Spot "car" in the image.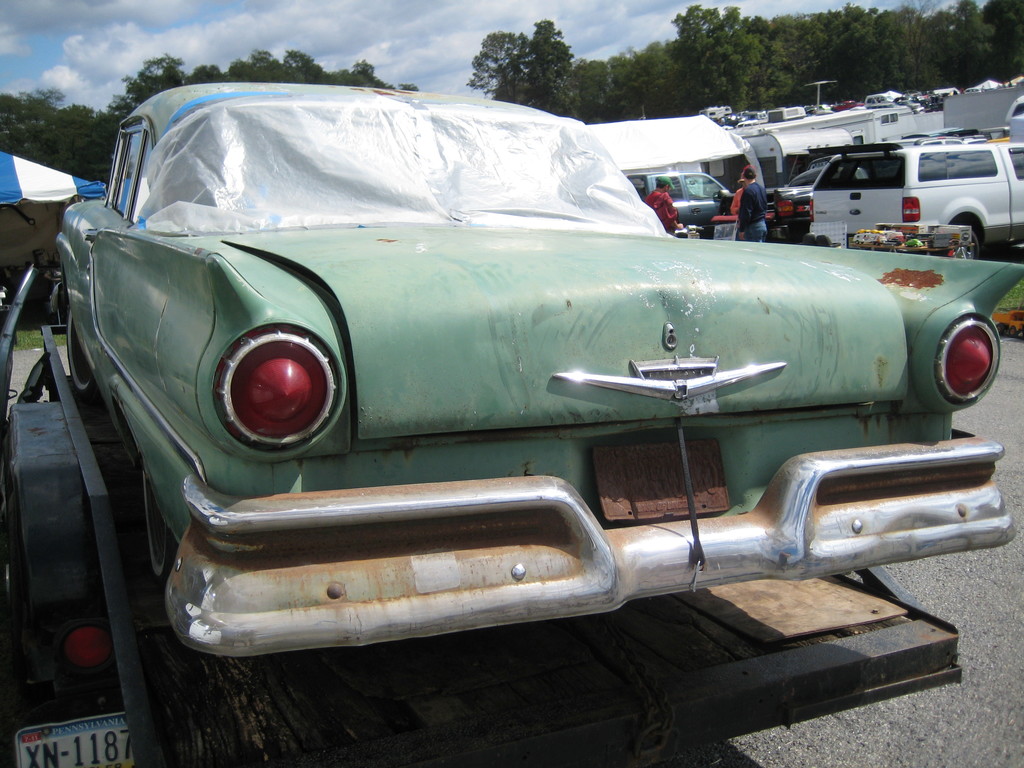
"car" found at [left=829, top=97, right=863, bottom=116].
